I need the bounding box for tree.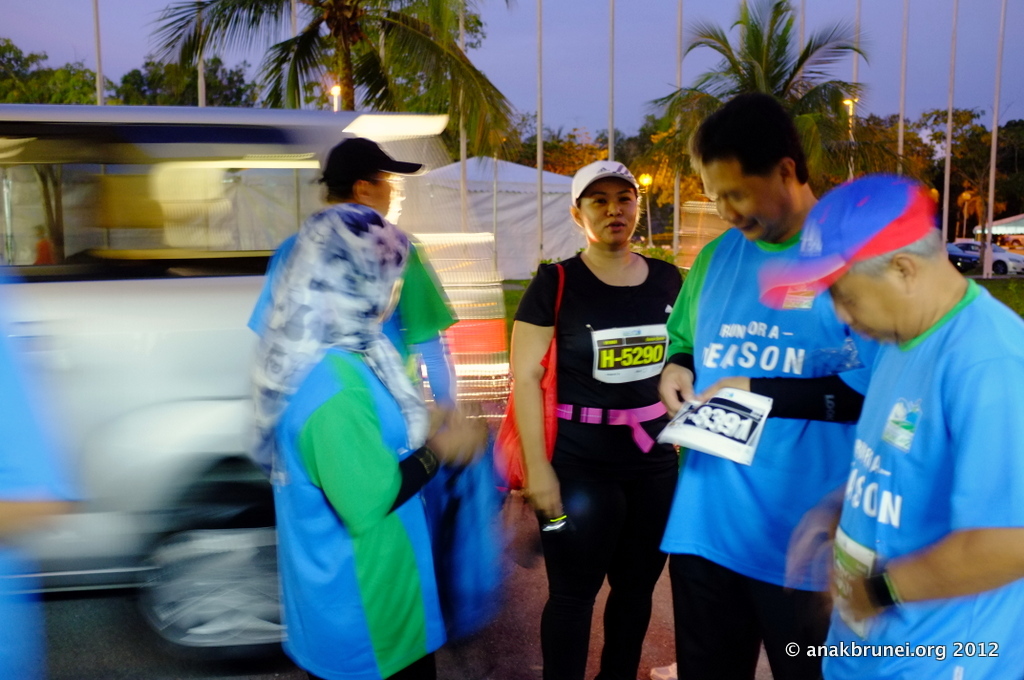
Here it is: bbox=[621, 0, 859, 168].
